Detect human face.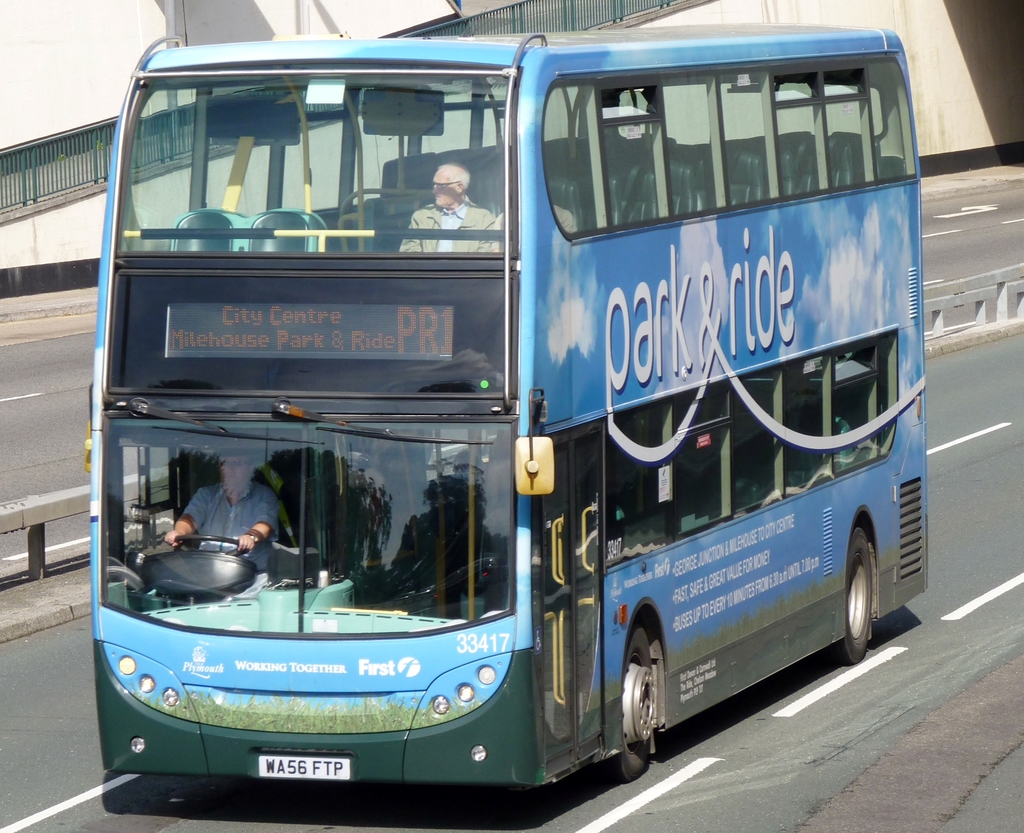
Detected at 224 457 245 492.
